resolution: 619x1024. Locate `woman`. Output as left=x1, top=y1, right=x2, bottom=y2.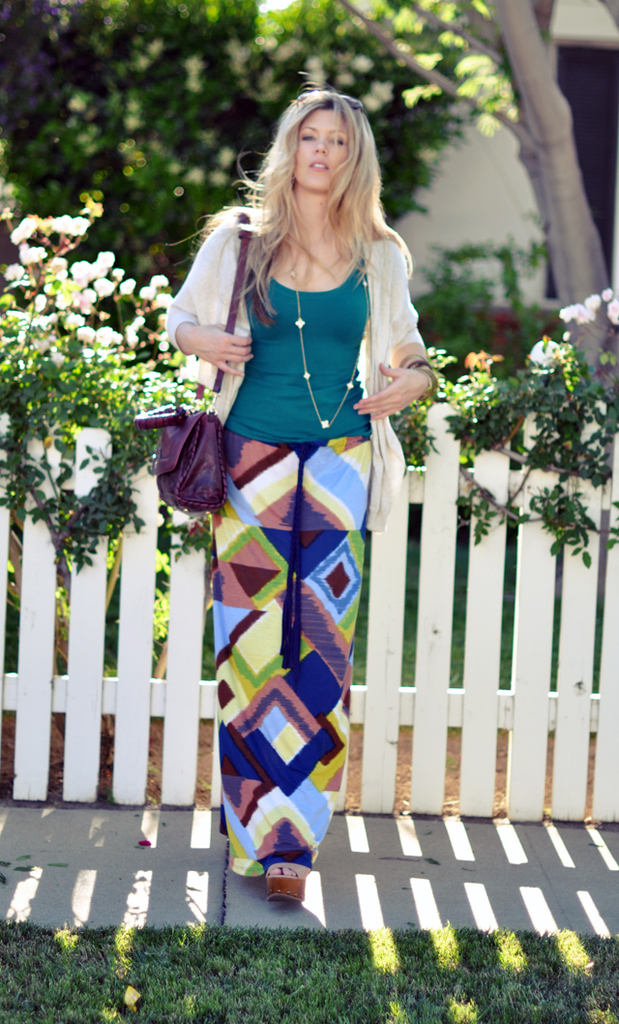
left=162, top=83, right=433, bottom=895.
